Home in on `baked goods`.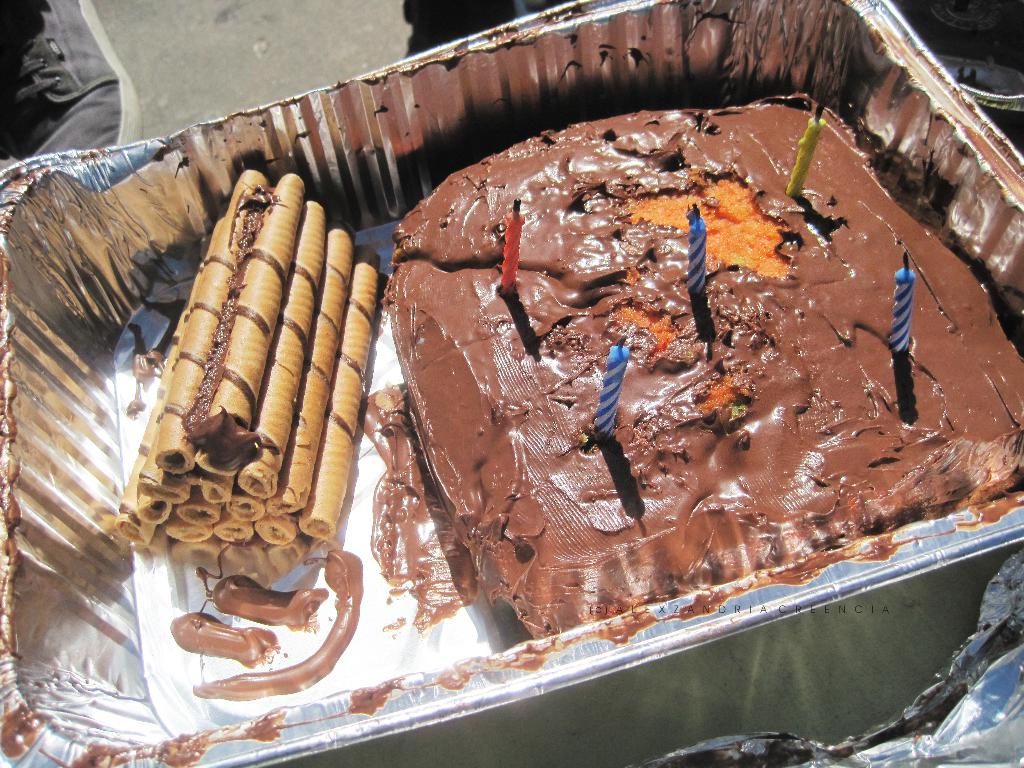
Homed in at x1=291, y1=100, x2=983, y2=689.
